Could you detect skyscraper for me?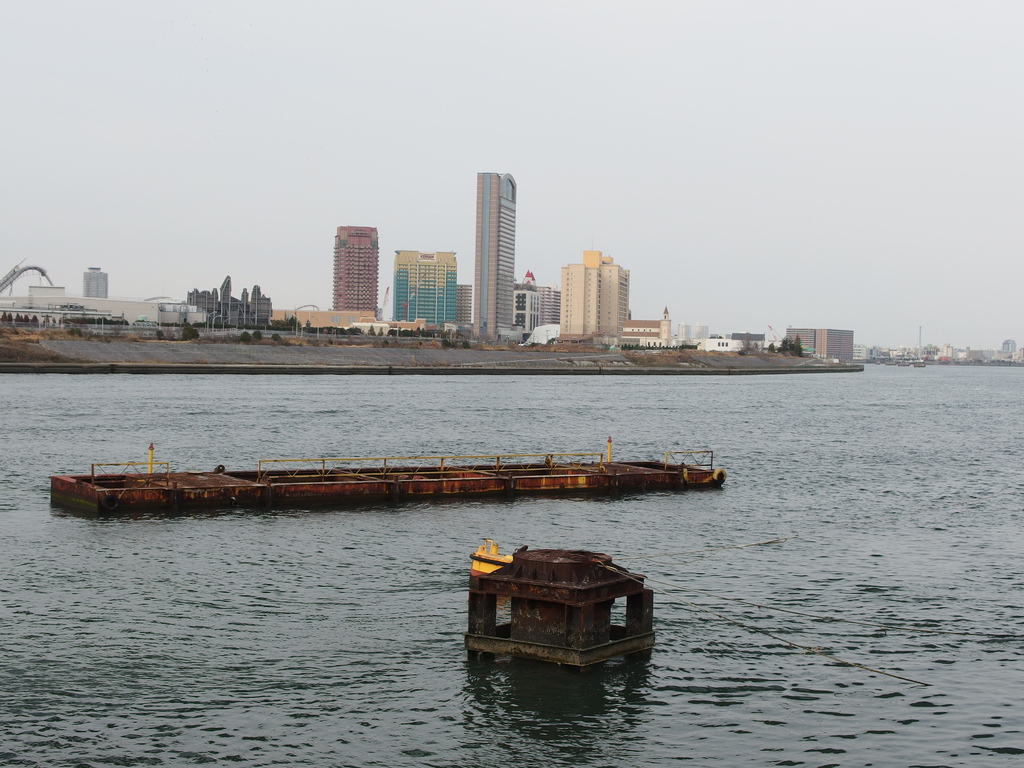
Detection result: (789, 324, 860, 365).
